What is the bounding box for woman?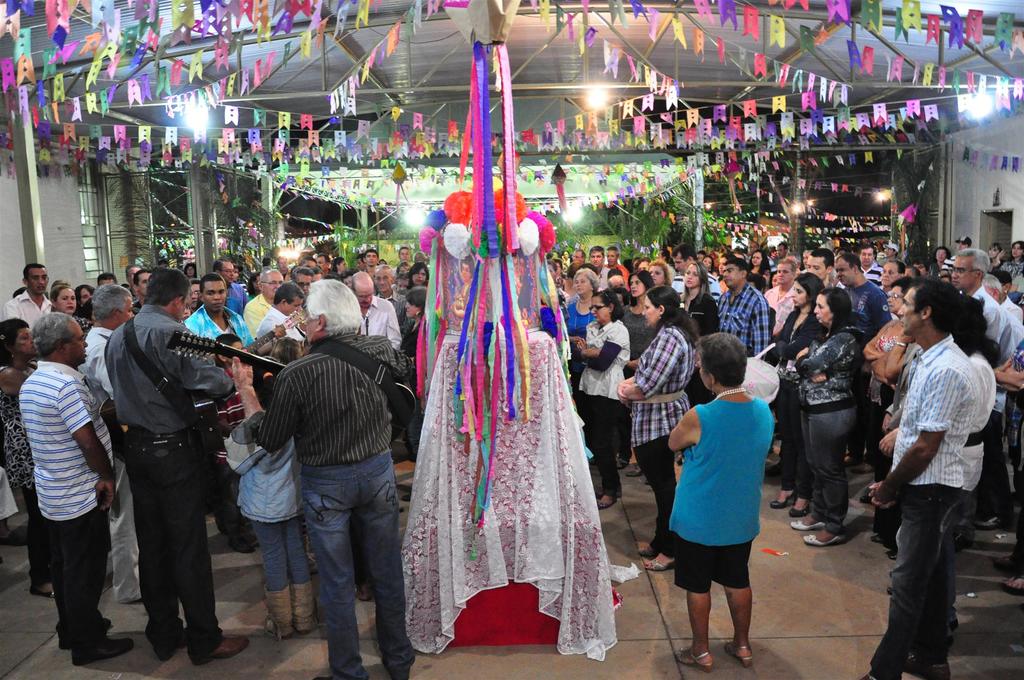
box(404, 261, 430, 287).
